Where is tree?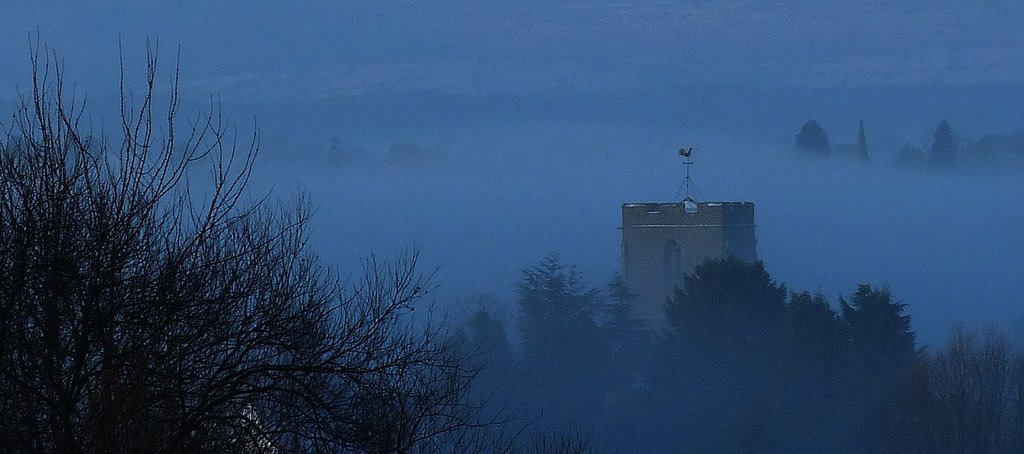
bbox=(902, 106, 958, 171).
